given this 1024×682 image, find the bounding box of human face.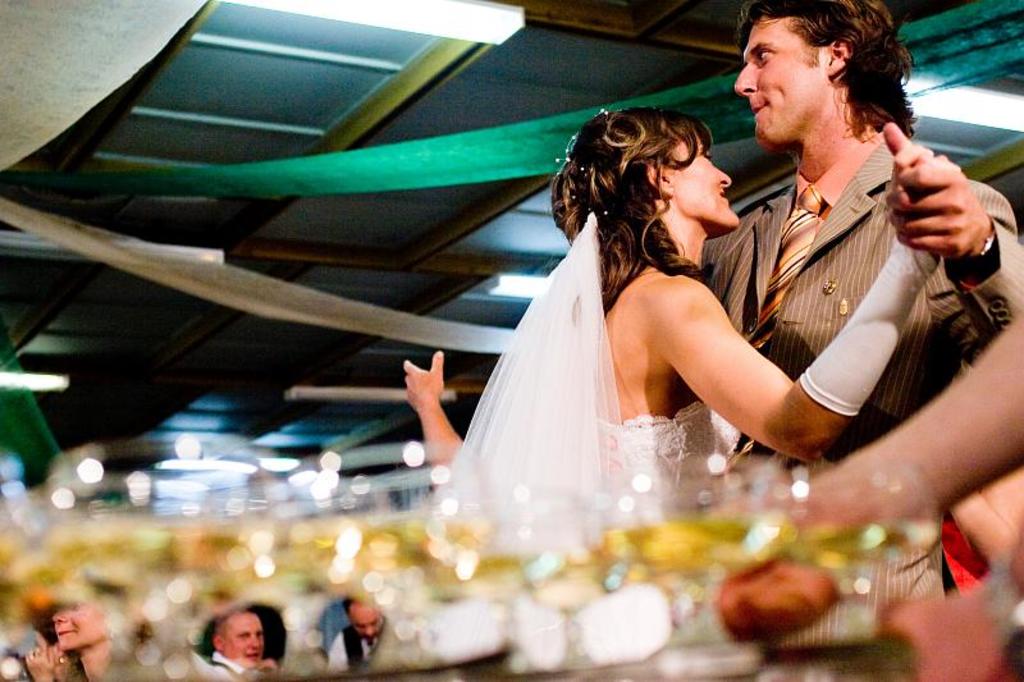
region(669, 131, 742, 246).
